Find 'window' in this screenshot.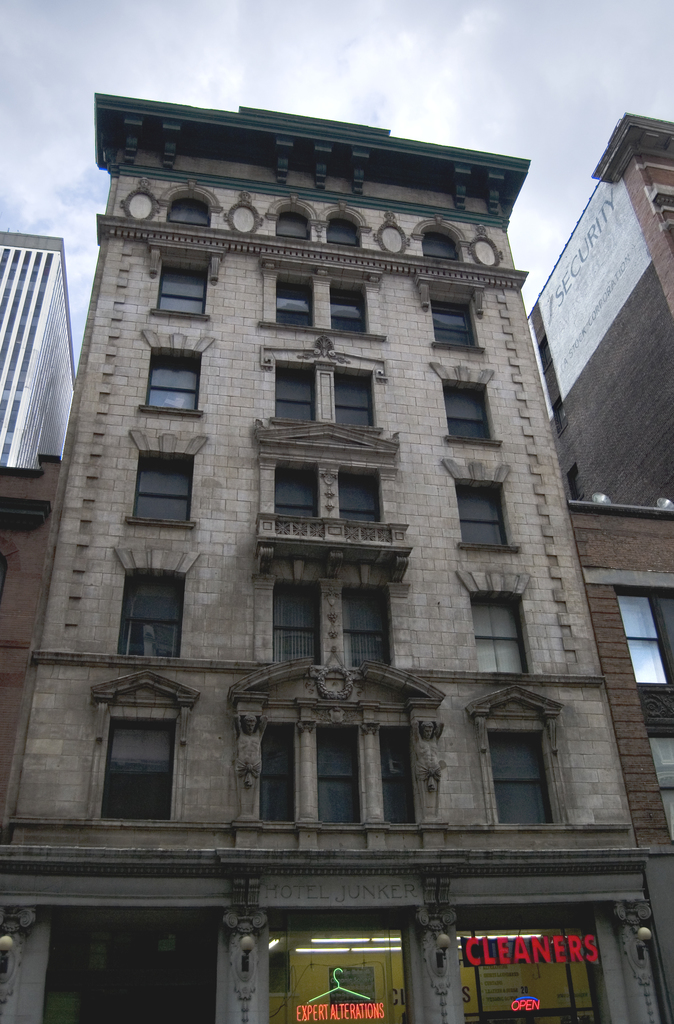
The bounding box for 'window' is x1=331, y1=207, x2=361, y2=245.
